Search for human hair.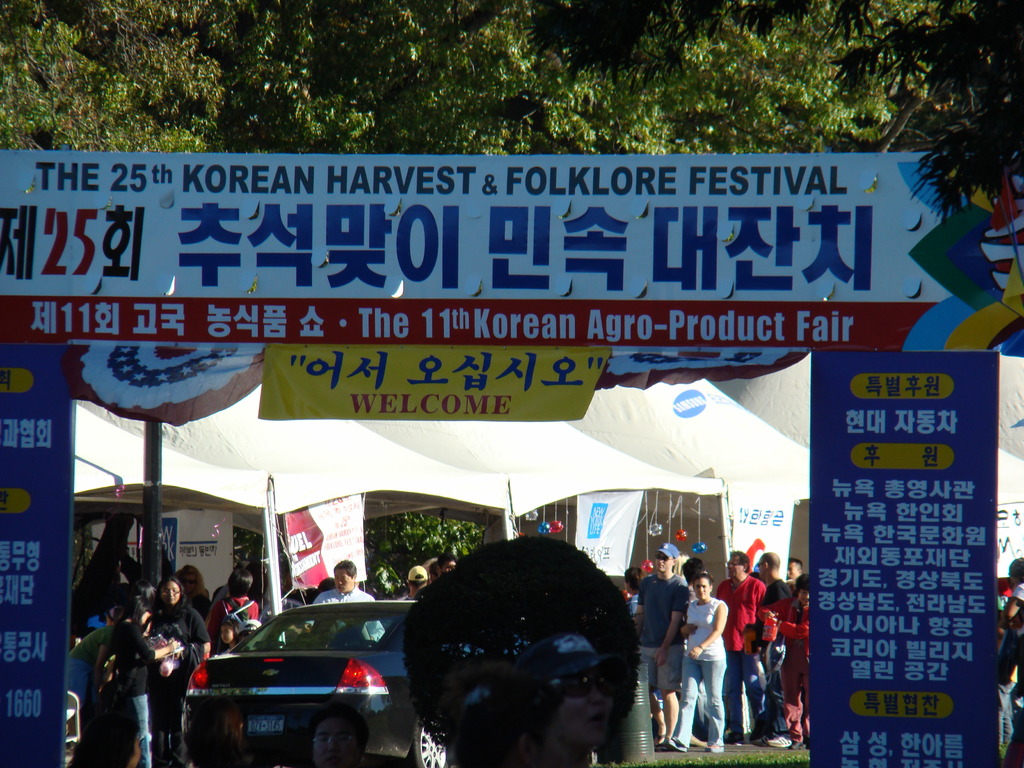
Found at bbox(733, 553, 749, 574).
